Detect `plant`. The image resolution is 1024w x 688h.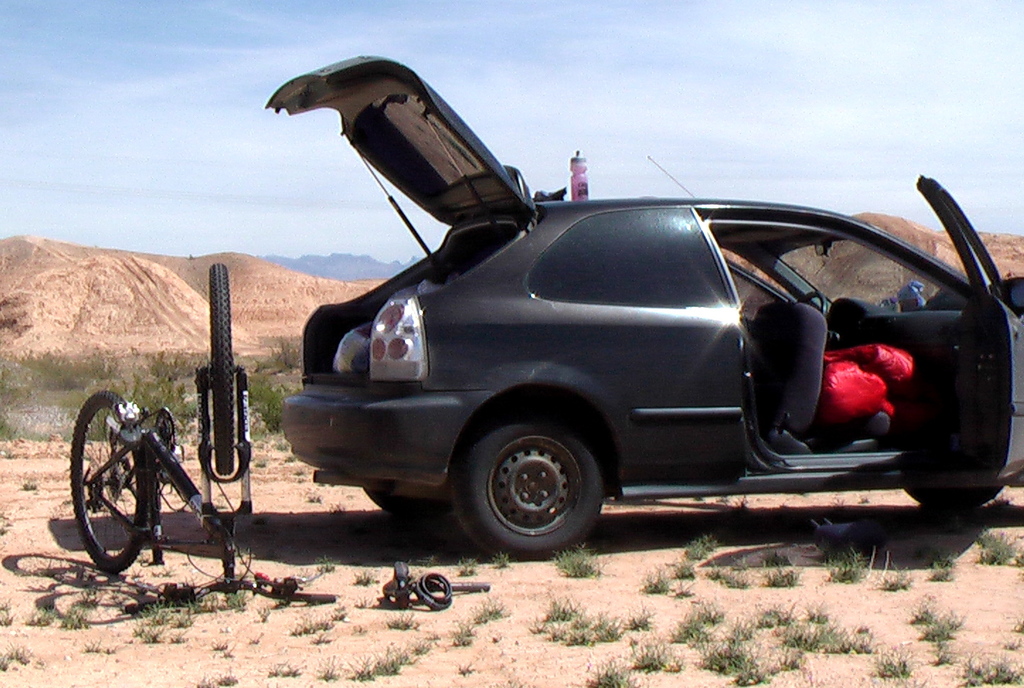
326,662,341,677.
